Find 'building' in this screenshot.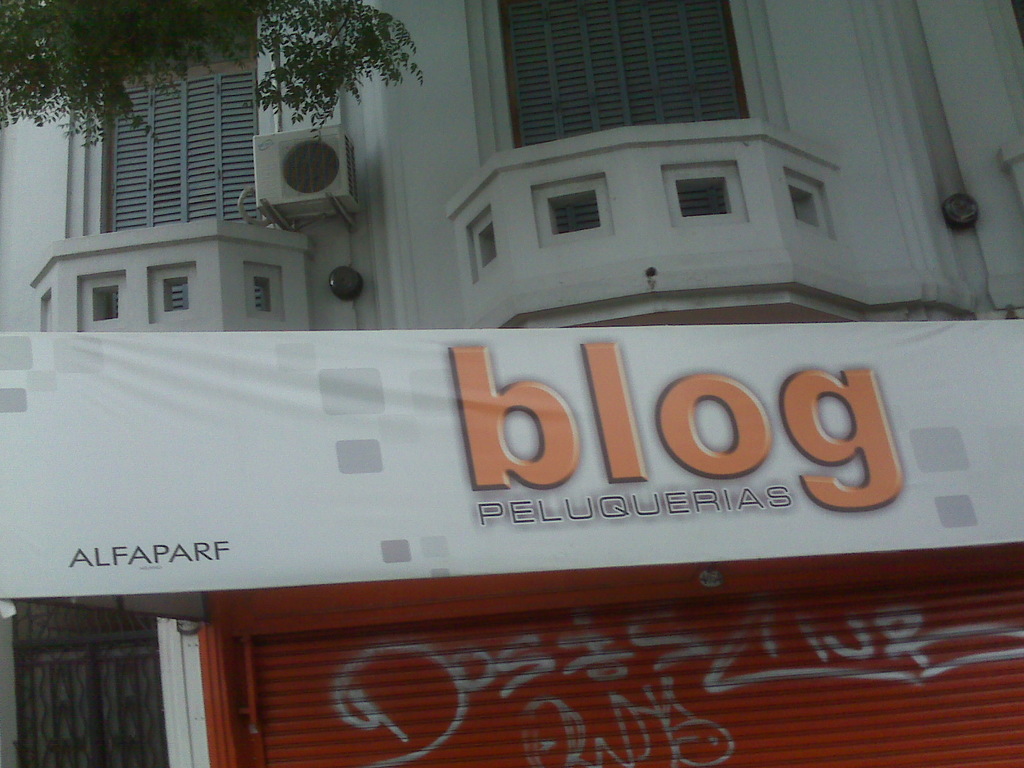
The bounding box for 'building' is (left=0, top=0, right=1023, bottom=767).
